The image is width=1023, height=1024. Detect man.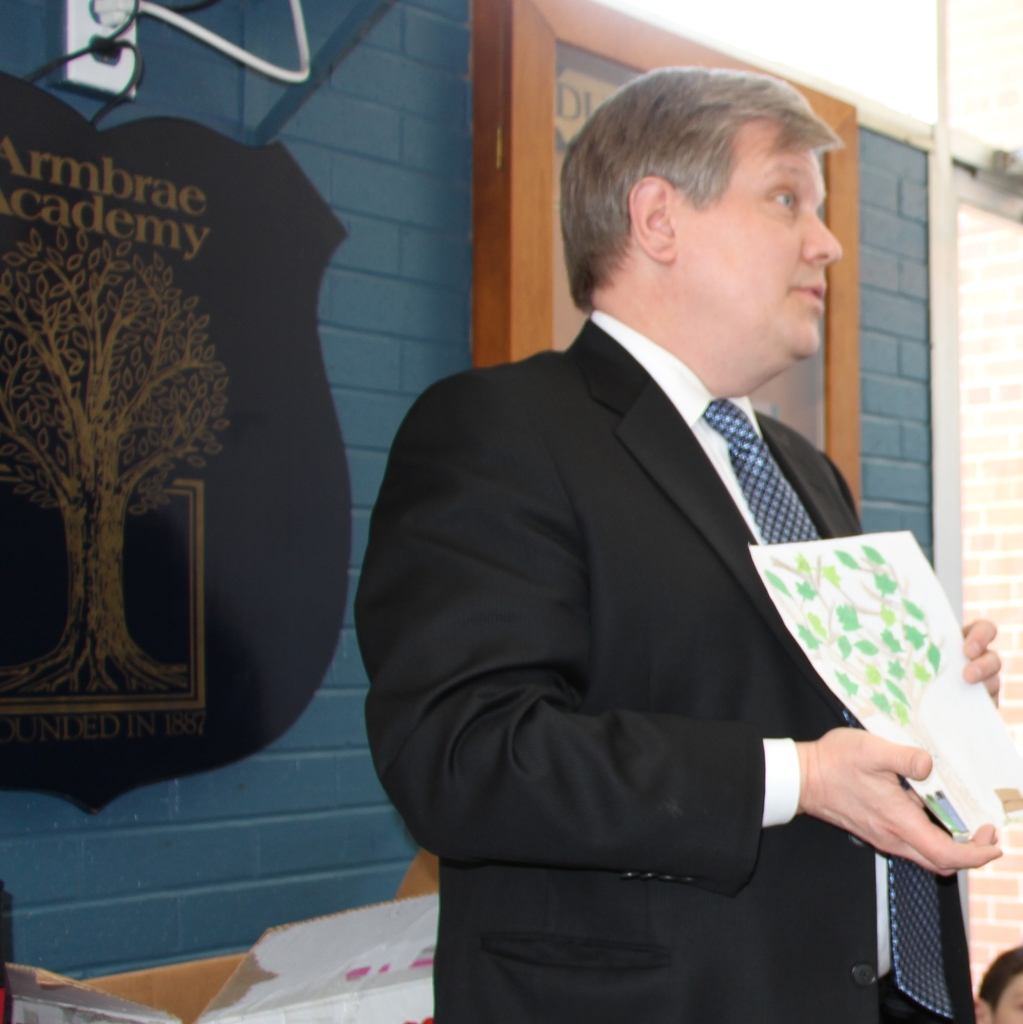
Detection: crop(968, 941, 1022, 1023).
